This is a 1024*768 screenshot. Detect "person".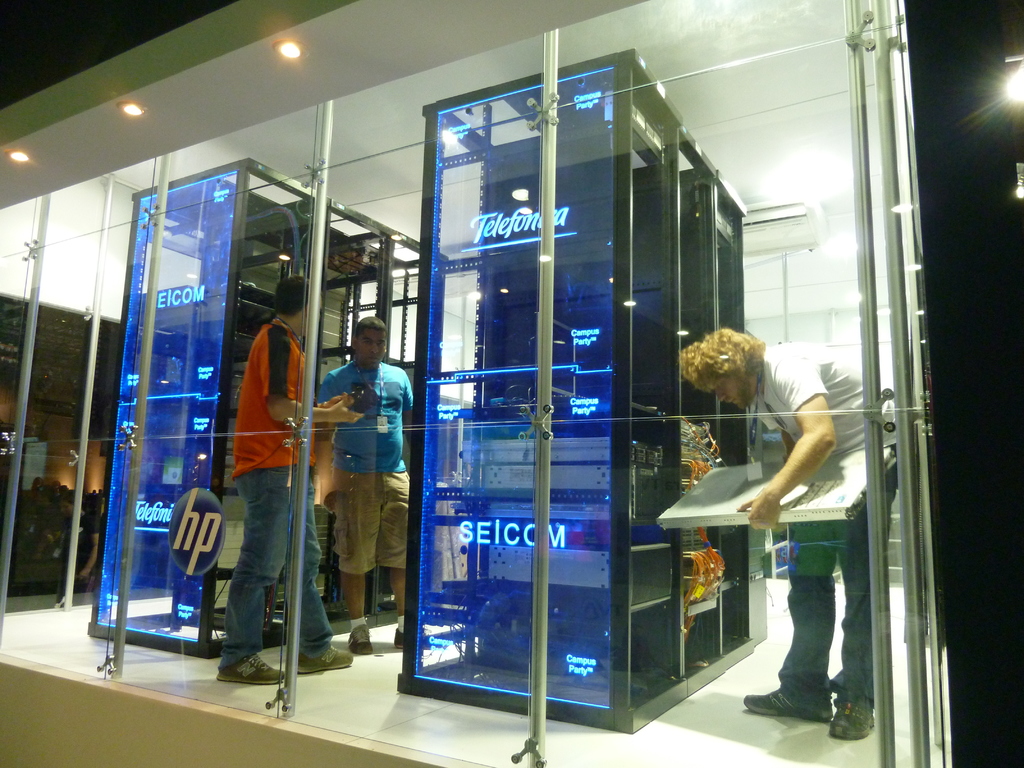
680,328,901,740.
